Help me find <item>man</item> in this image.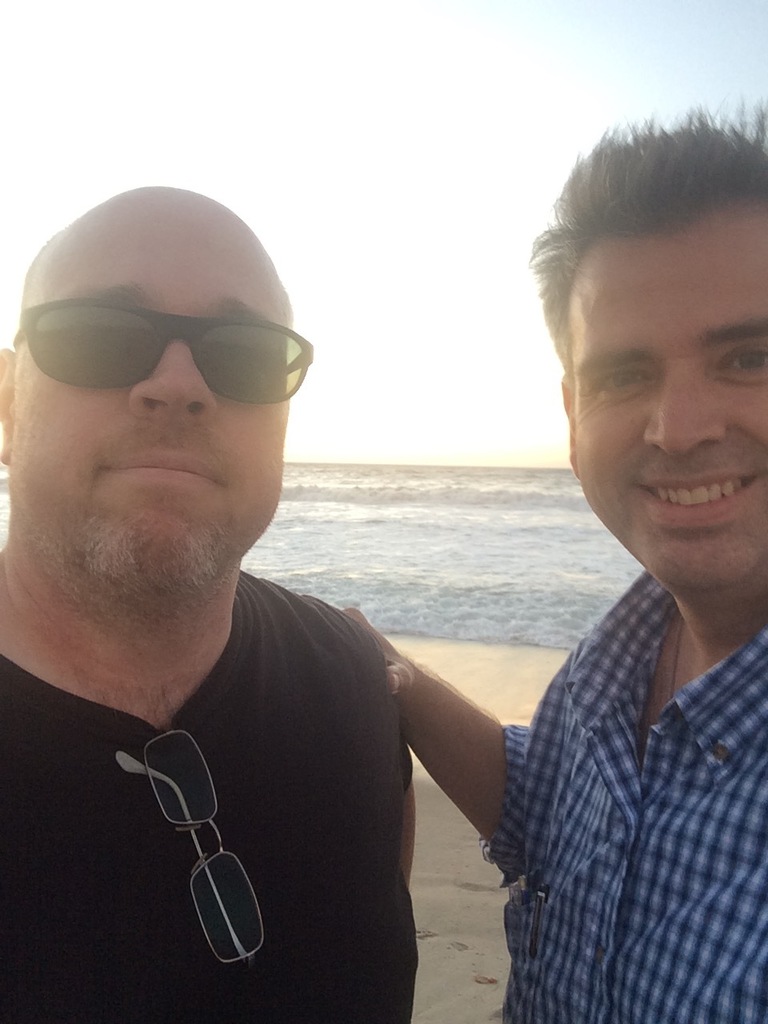
Found it: [x1=412, y1=112, x2=767, y2=1001].
